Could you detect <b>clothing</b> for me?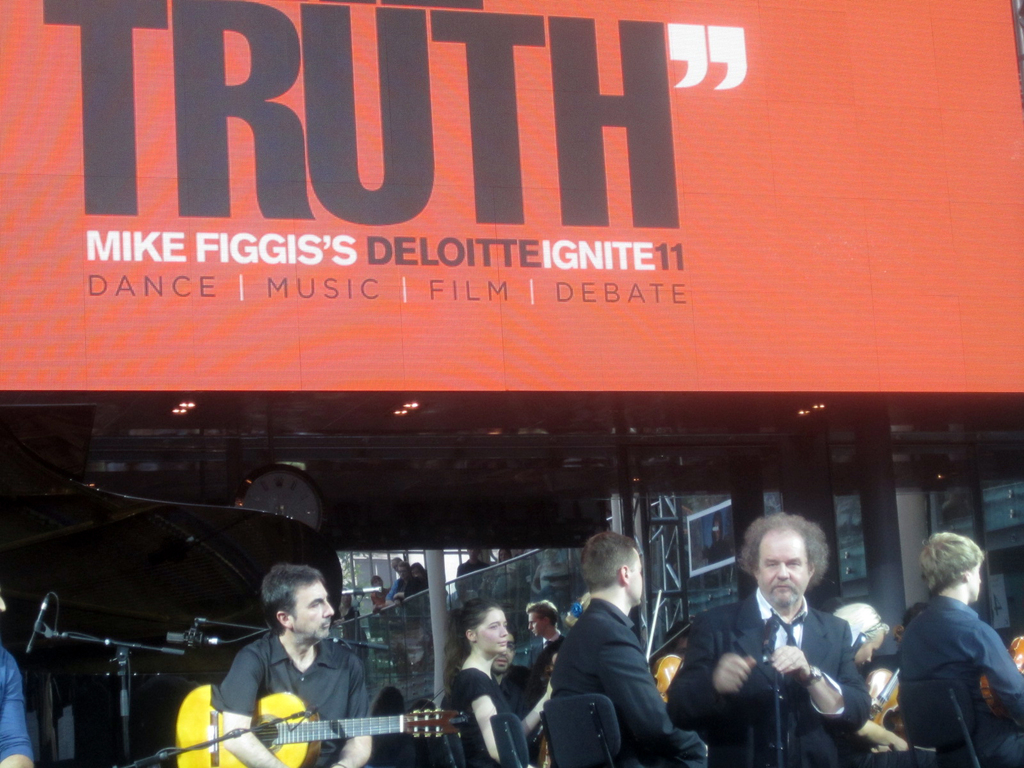
Detection result: <region>495, 565, 509, 591</region>.
